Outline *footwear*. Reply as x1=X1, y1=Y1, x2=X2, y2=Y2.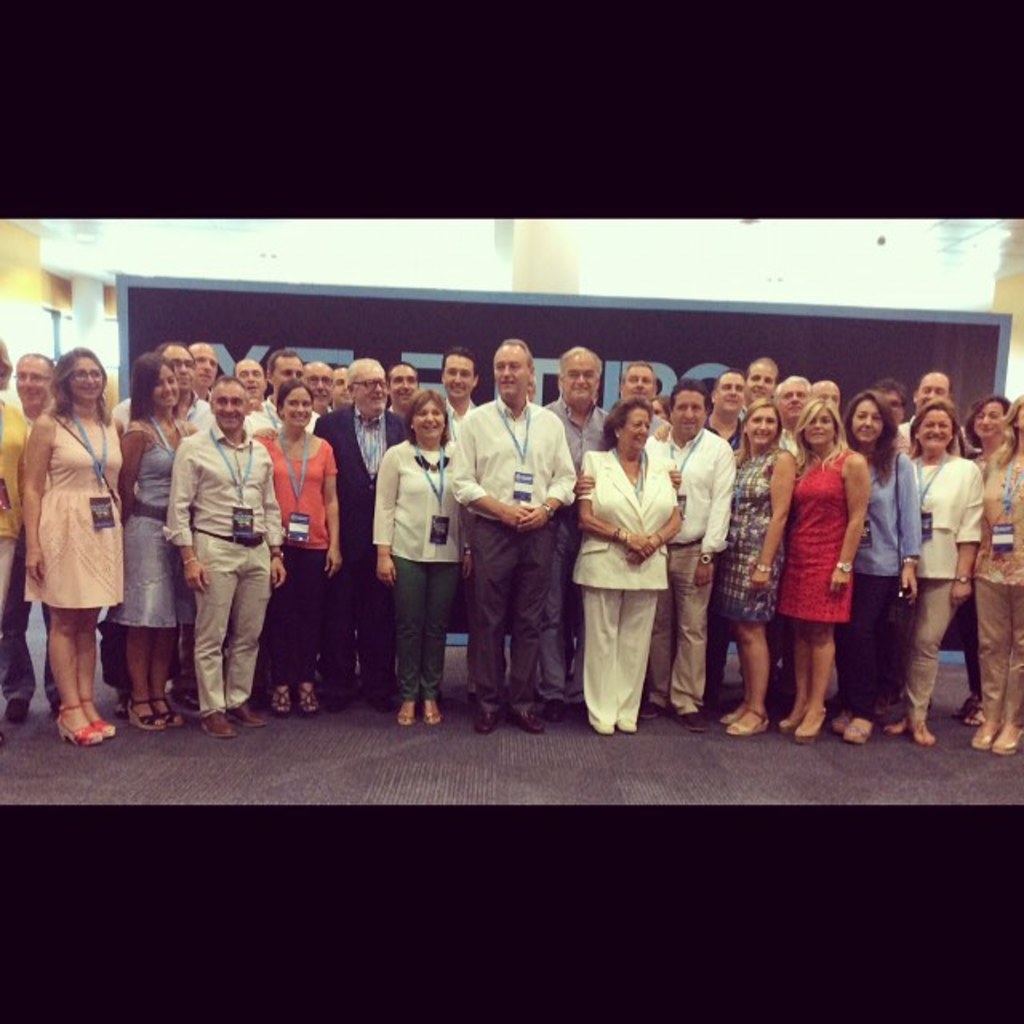
x1=794, y1=707, x2=819, y2=734.
